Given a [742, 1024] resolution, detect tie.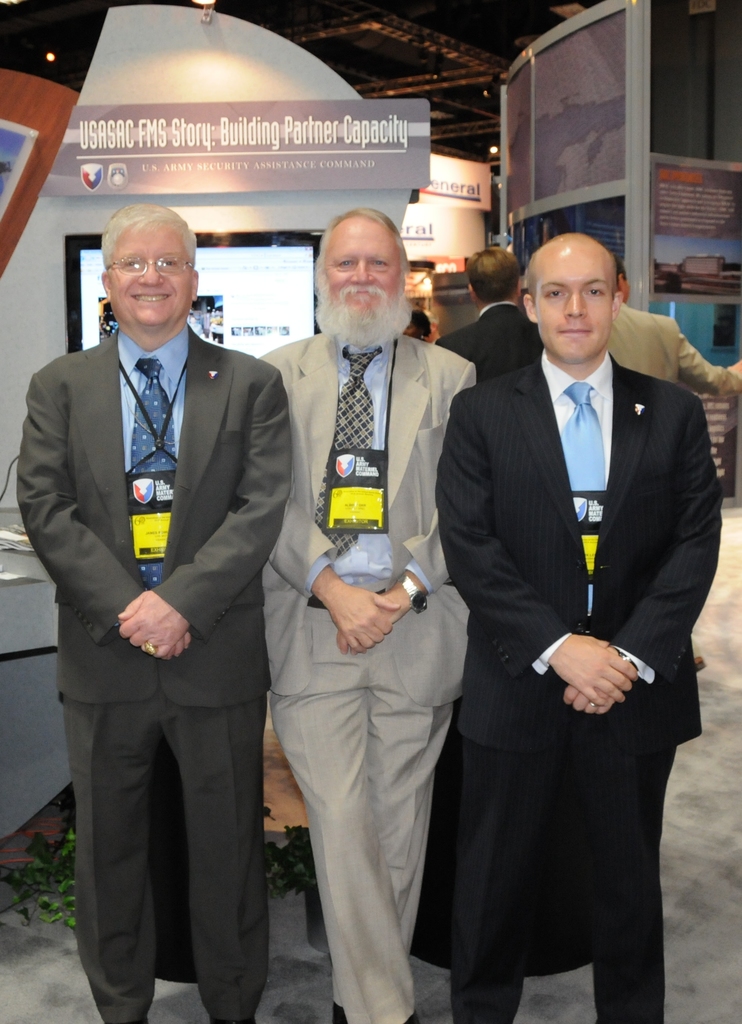
128 362 188 600.
